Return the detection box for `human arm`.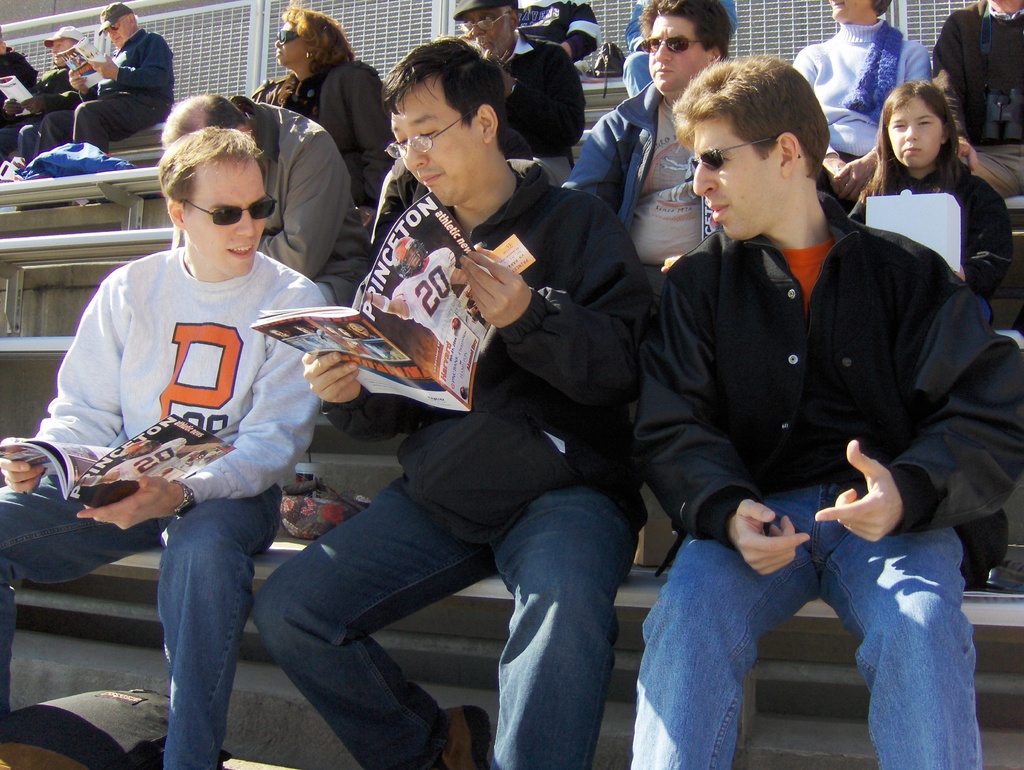
{"x1": 341, "y1": 57, "x2": 408, "y2": 209}.
